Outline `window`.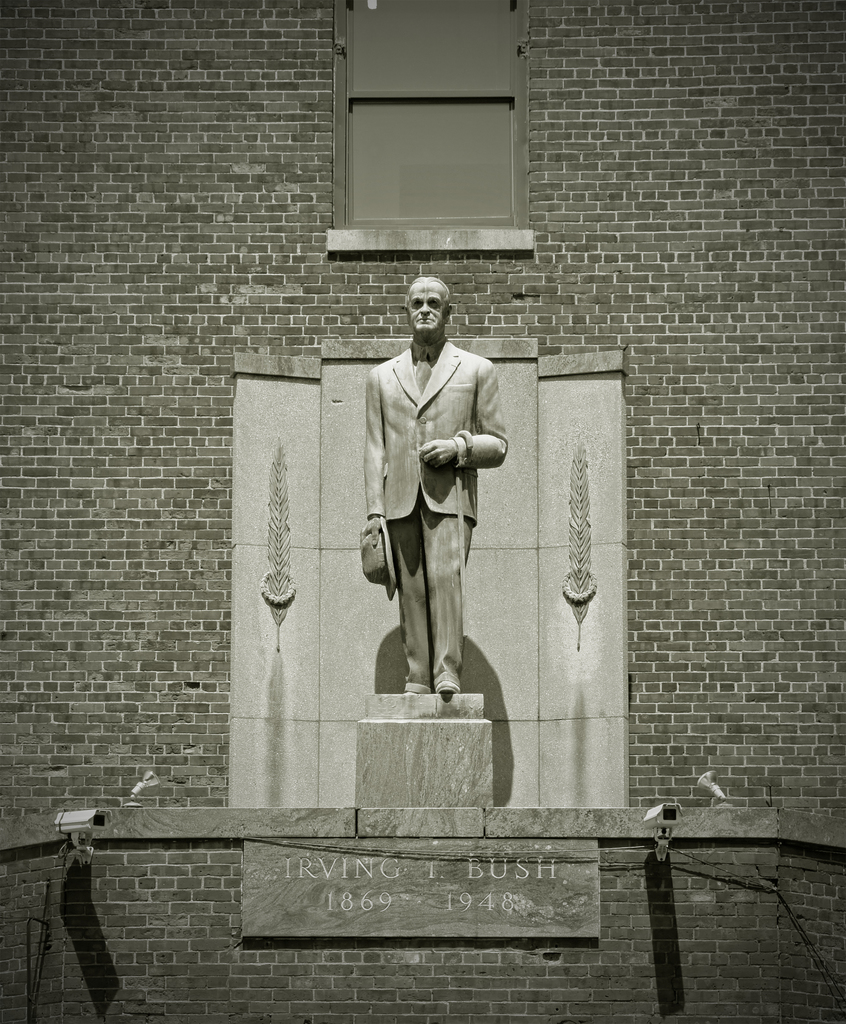
Outline: crop(336, 1, 526, 223).
